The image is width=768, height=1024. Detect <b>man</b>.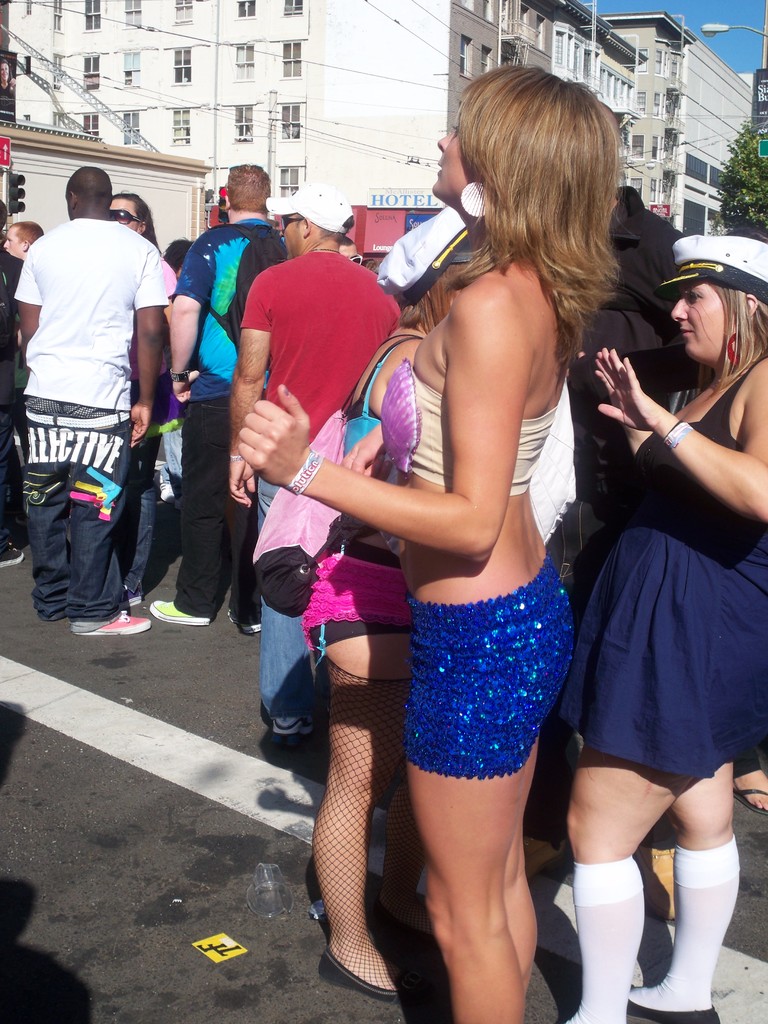
Detection: region(2, 219, 47, 259).
